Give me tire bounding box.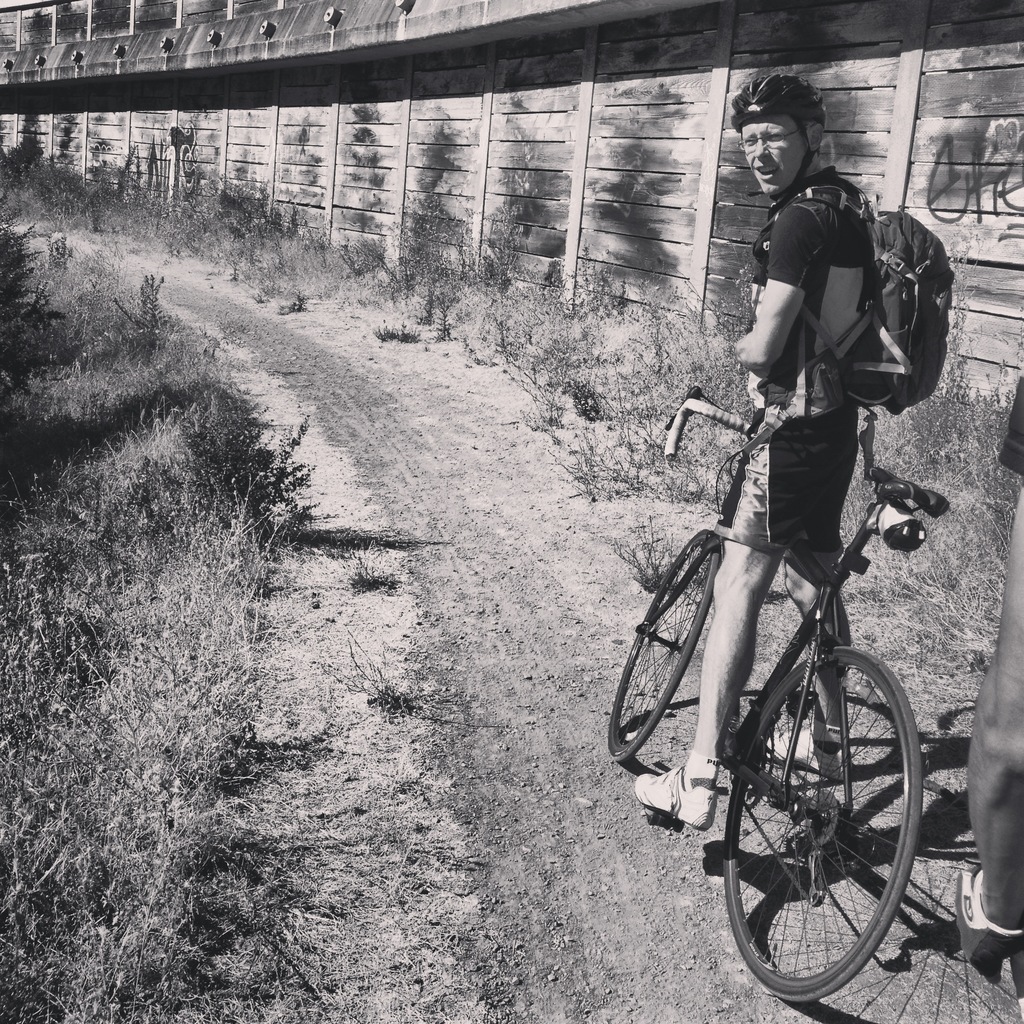
<region>610, 531, 722, 764</region>.
